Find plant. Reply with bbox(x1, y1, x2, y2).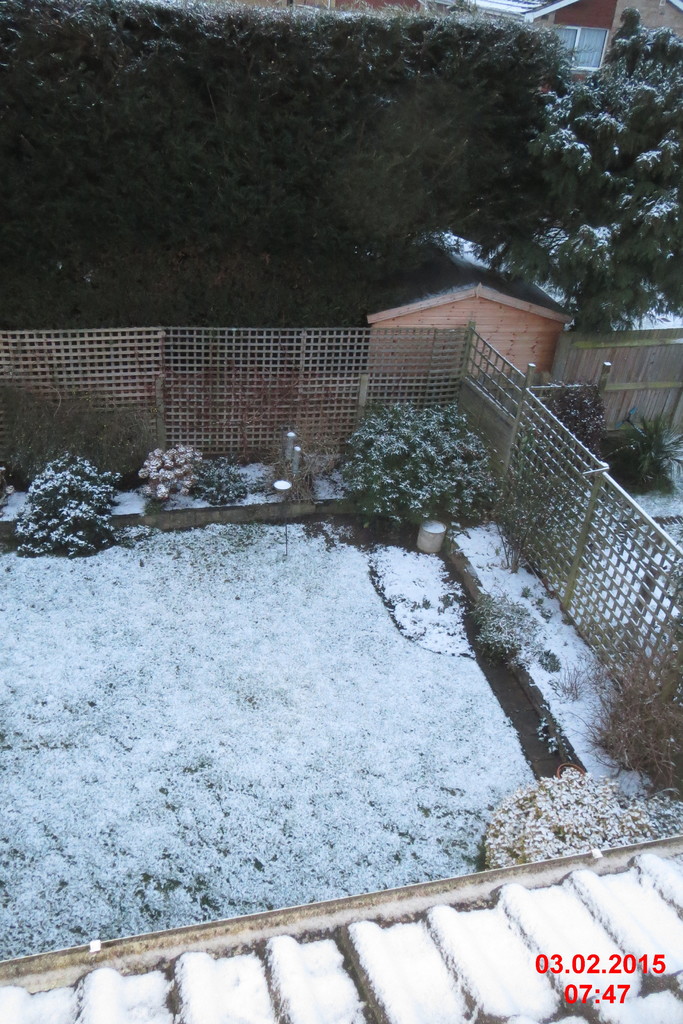
bbox(149, 336, 334, 457).
